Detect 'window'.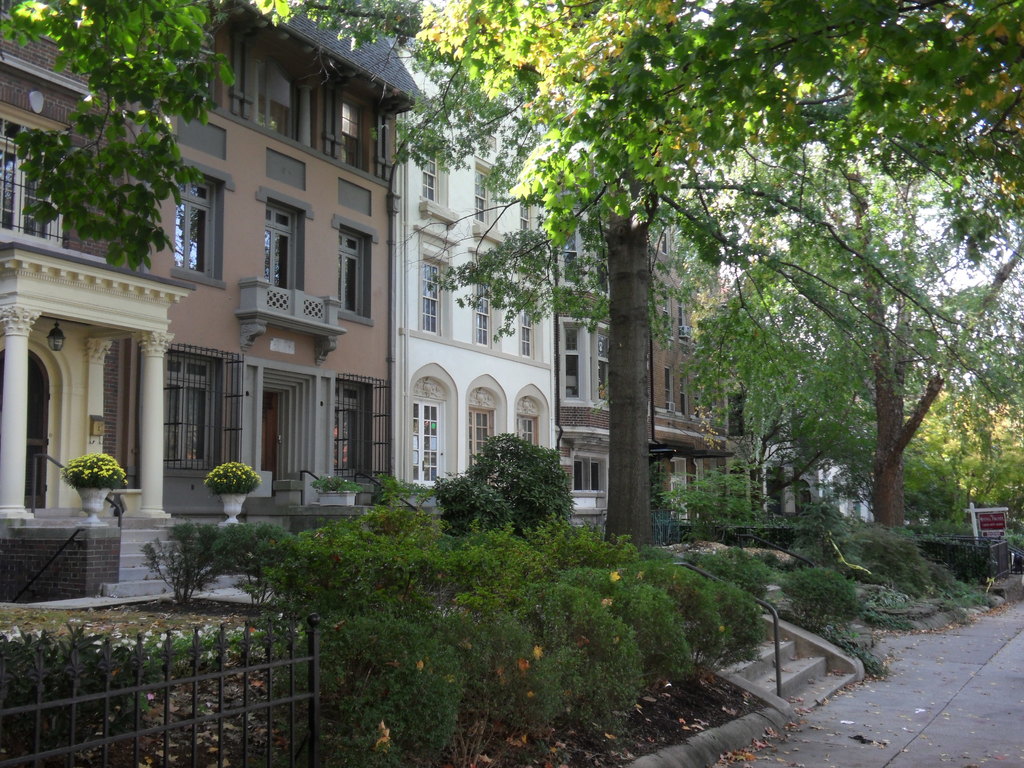
Detected at {"left": 341, "top": 99, "right": 364, "bottom": 173}.
